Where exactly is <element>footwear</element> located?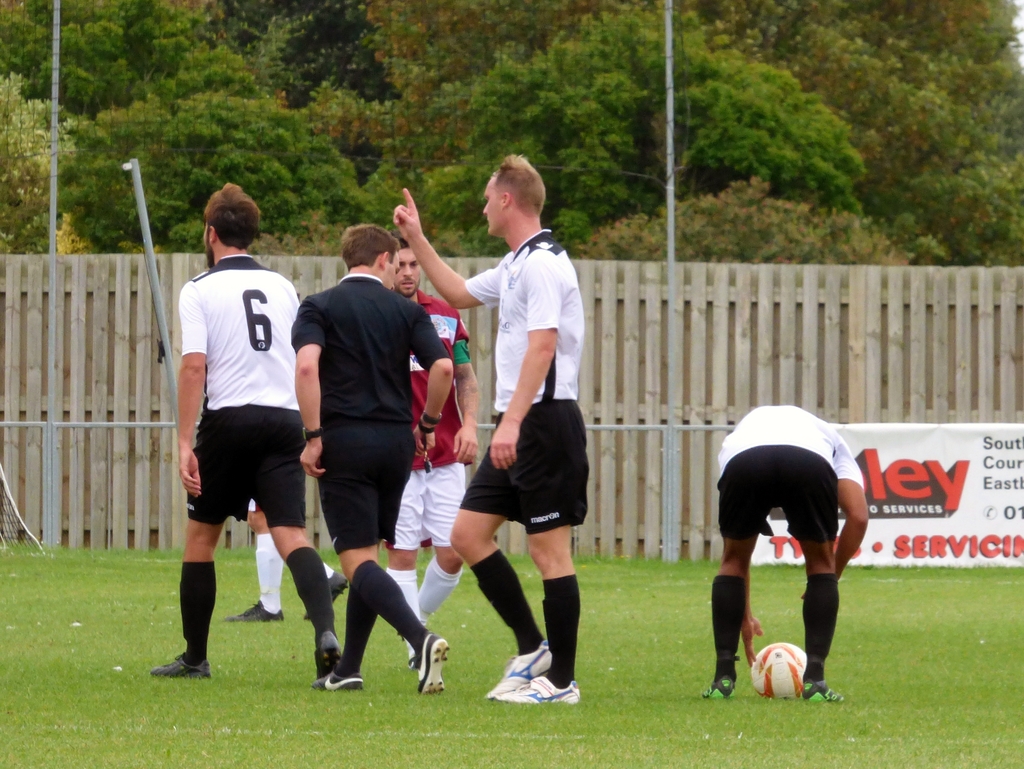
Its bounding box is pyautogui.locateOnScreen(317, 631, 340, 679).
